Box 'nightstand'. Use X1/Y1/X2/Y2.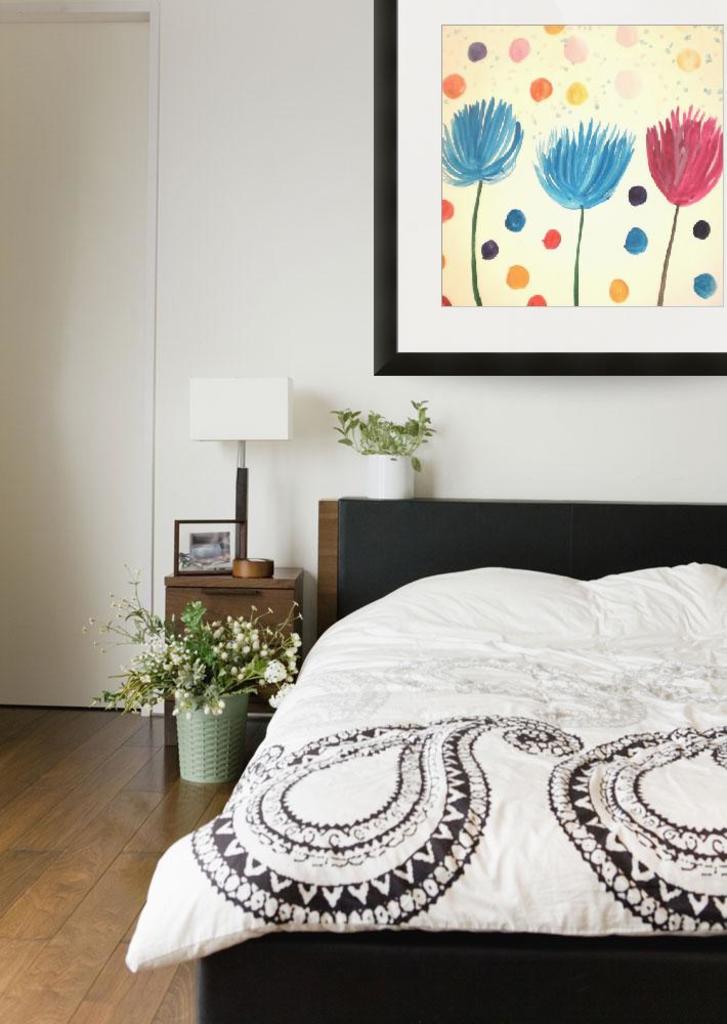
161/566/305/750.
